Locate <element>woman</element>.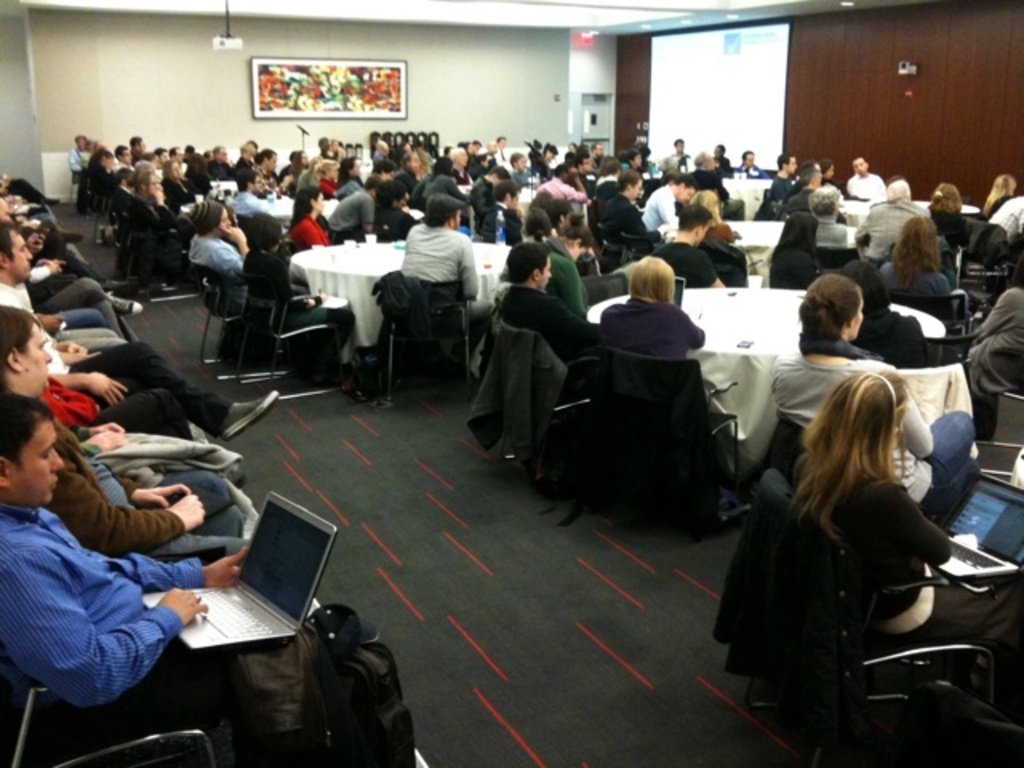
Bounding box: box(542, 221, 595, 307).
